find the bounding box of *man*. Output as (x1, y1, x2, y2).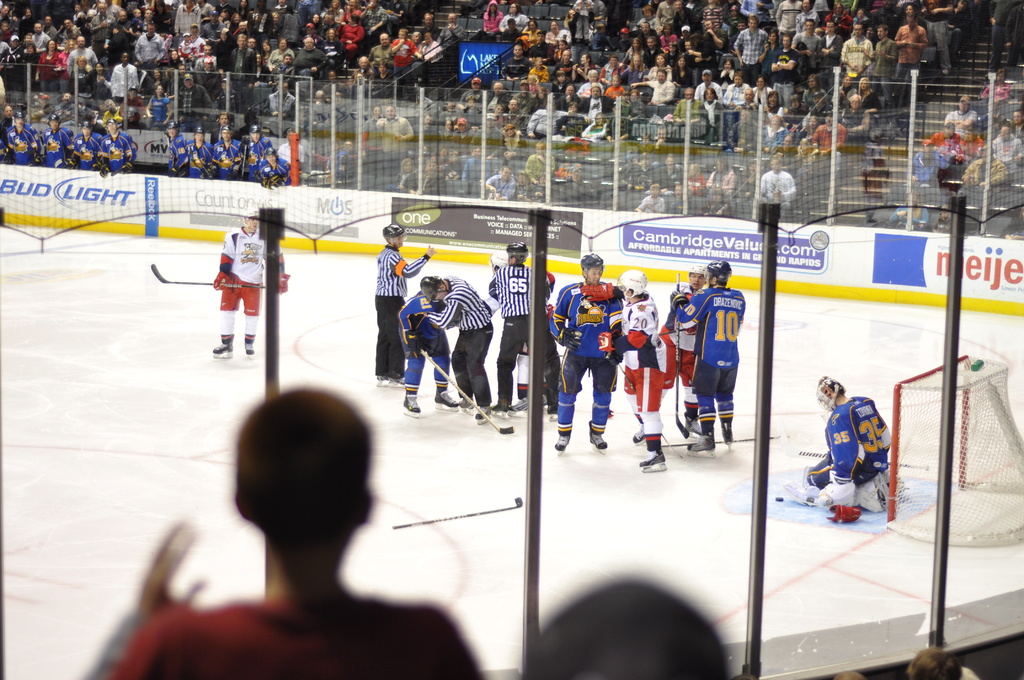
(40, 15, 56, 43).
